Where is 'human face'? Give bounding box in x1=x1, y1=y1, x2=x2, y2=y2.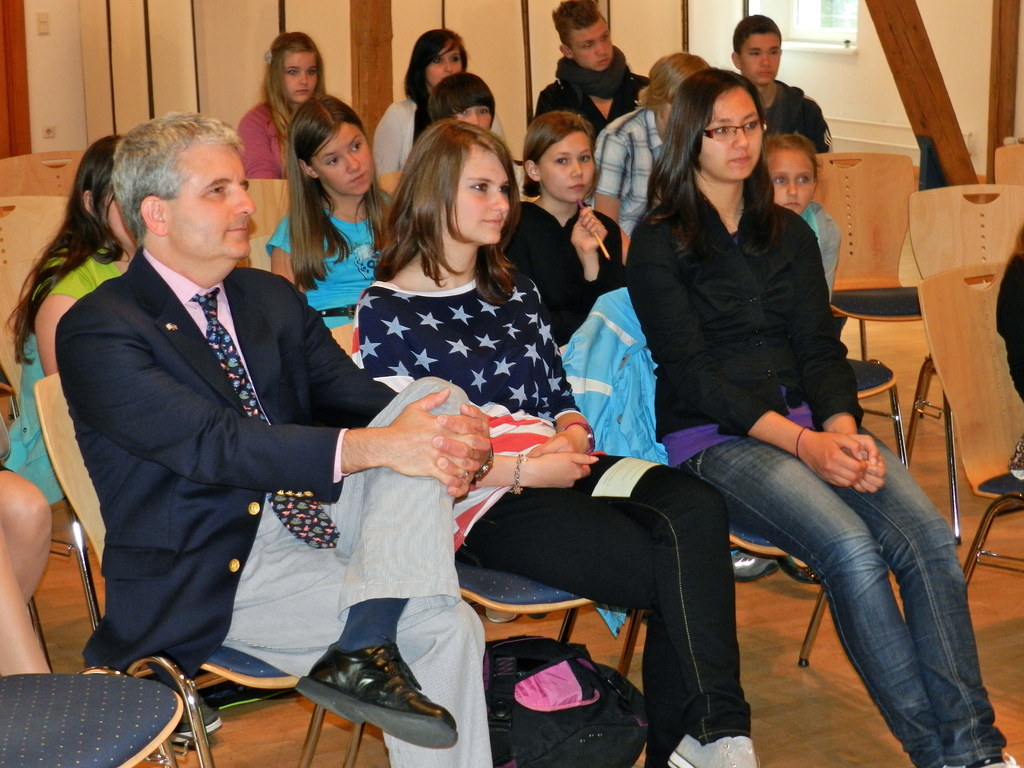
x1=704, y1=93, x2=765, y2=180.
